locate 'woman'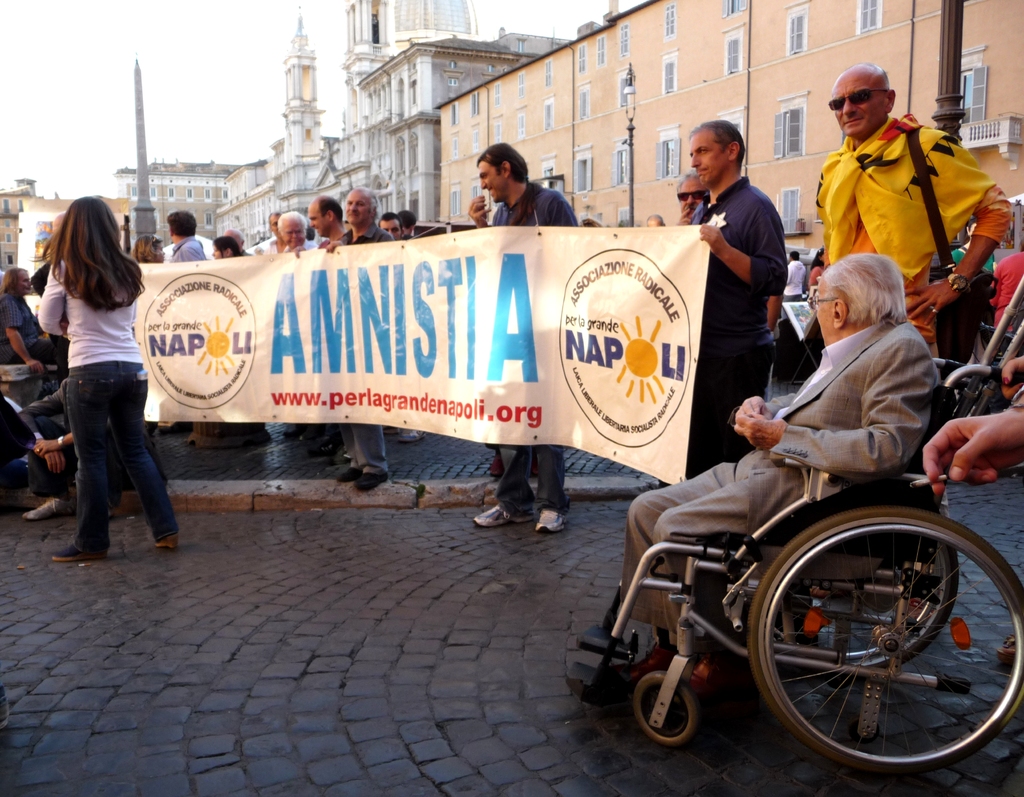
box=[210, 237, 241, 259]
